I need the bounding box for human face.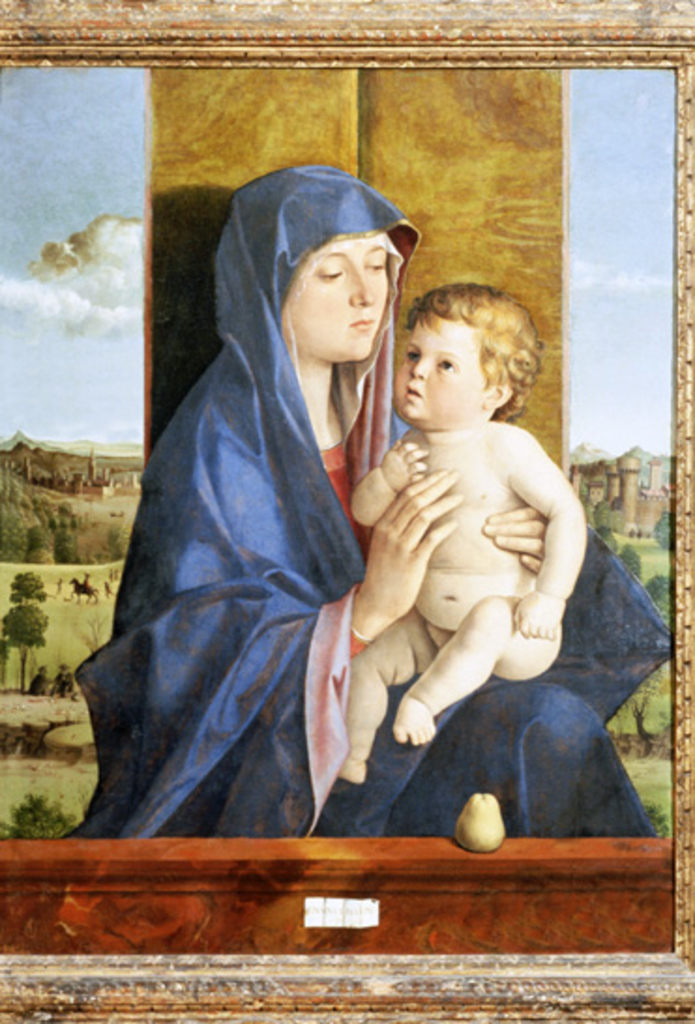
Here it is: [395, 301, 496, 429].
